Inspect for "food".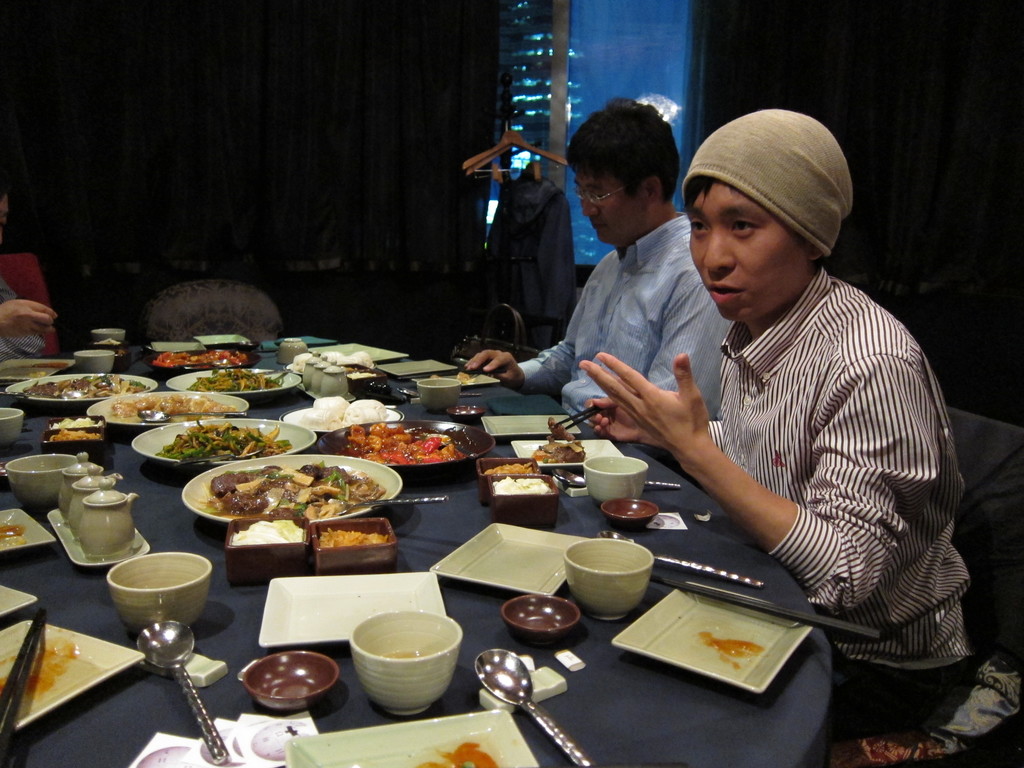
Inspection: (left=493, top=476, right=547, bottom=495).
